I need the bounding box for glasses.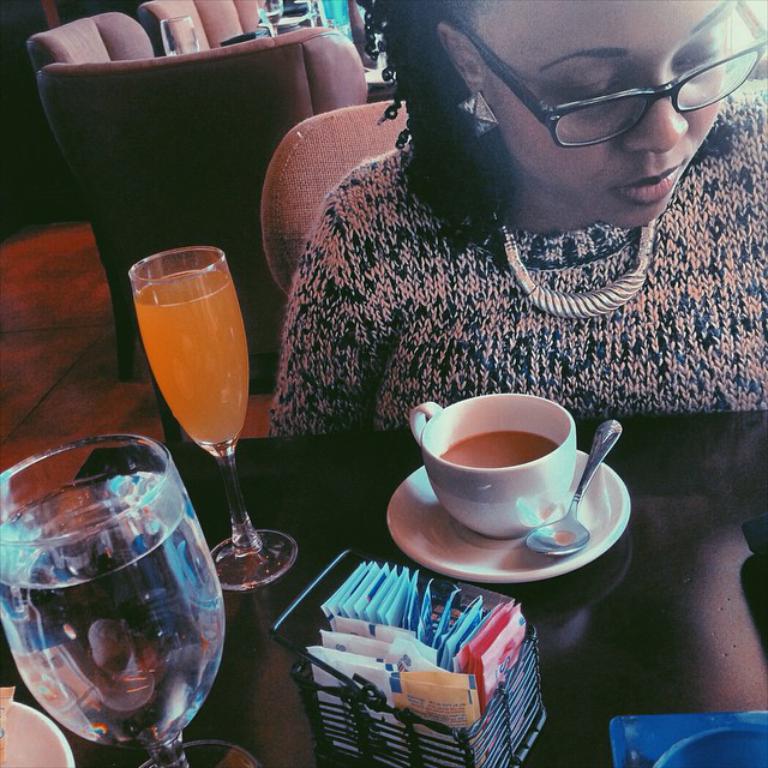
Here it is: pyautogui.locateOnScreen(437, 38, 748, 145).
